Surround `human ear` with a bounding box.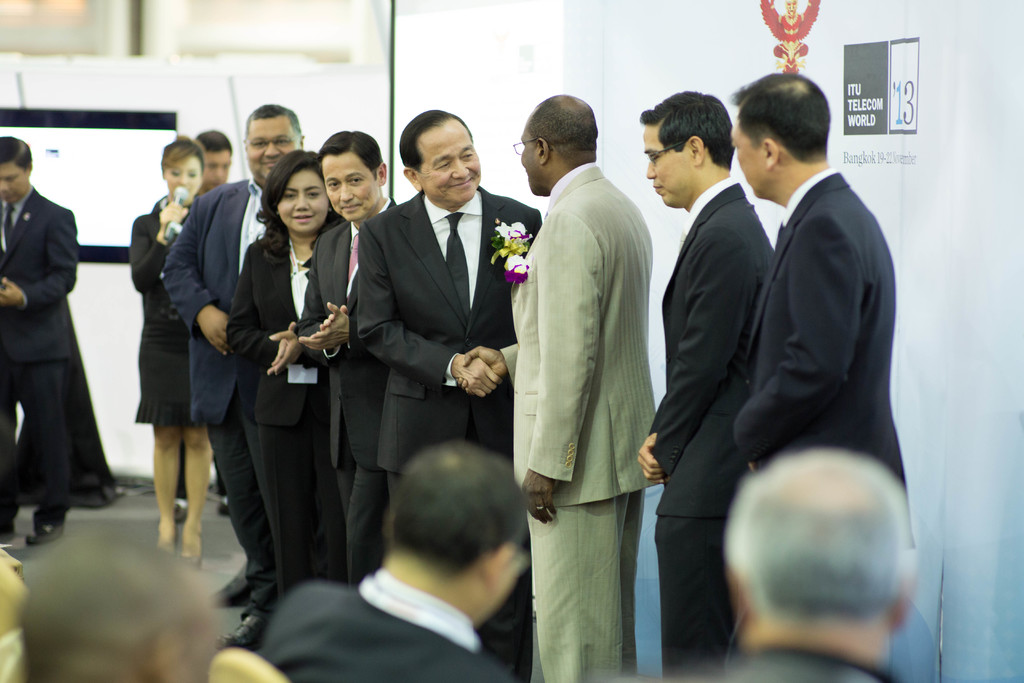
detection(401, 168, 424, 194).
